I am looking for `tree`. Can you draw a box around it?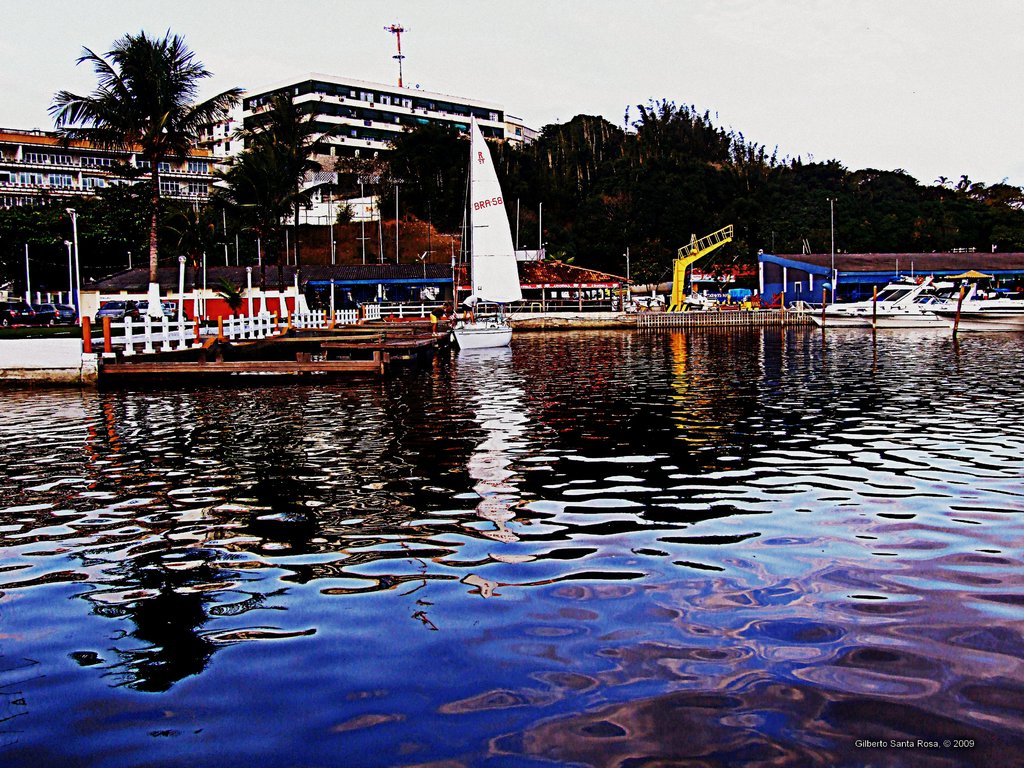
Sure, the bounding box is {"x1": 340, "y1": 116, "x2": 471, "y2": 230}.
